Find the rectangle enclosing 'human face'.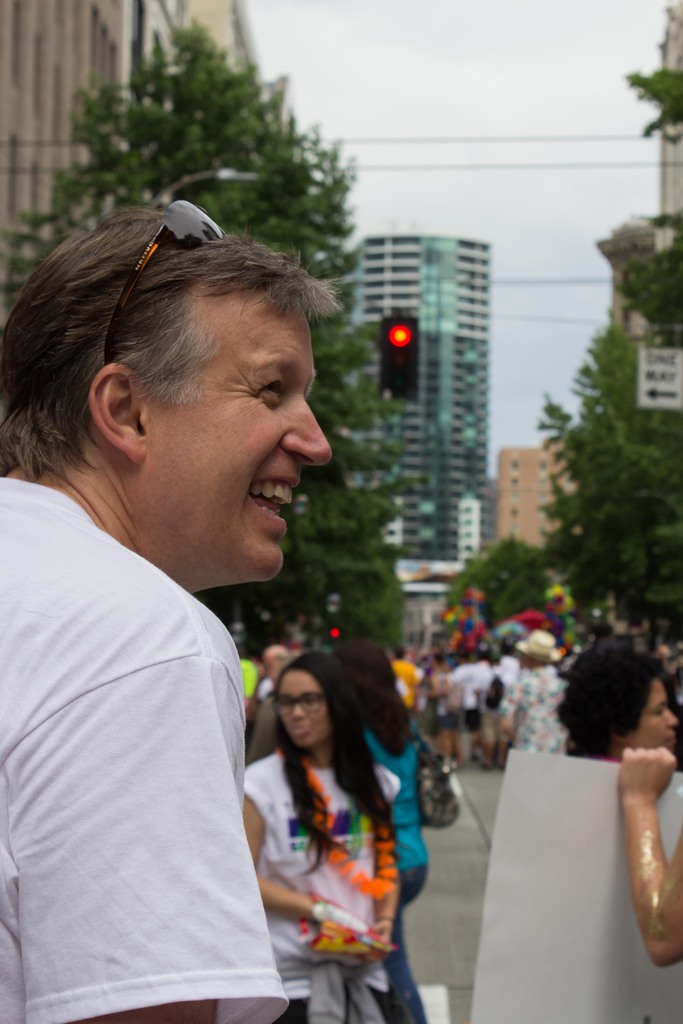
[624,676,675,756].
